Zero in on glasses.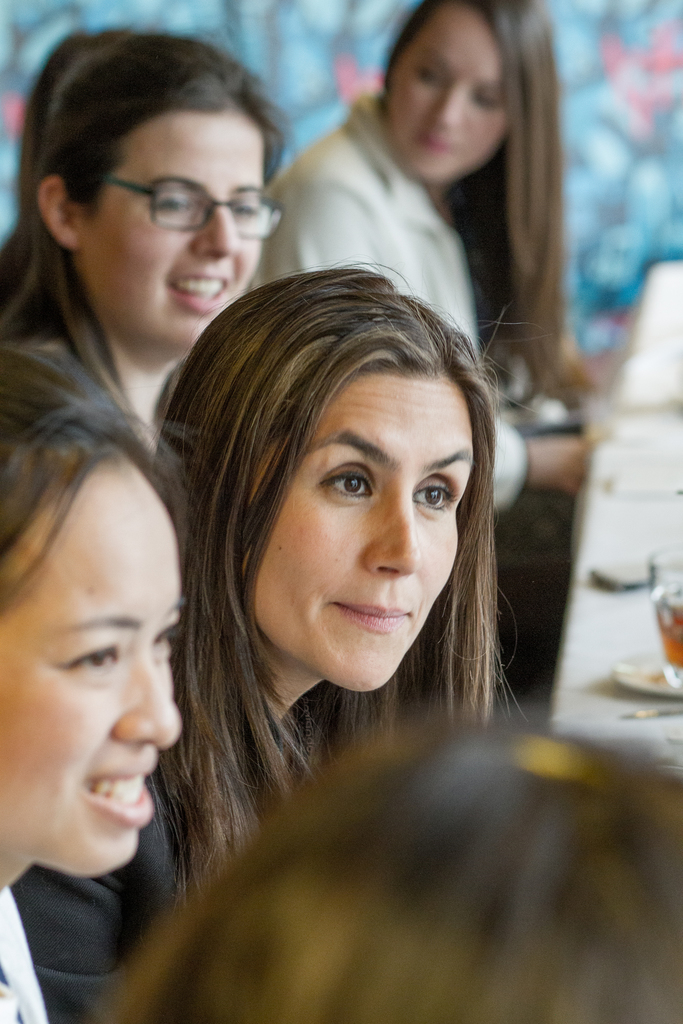
Zeroed in: crop(85, 164, 276, 223).
